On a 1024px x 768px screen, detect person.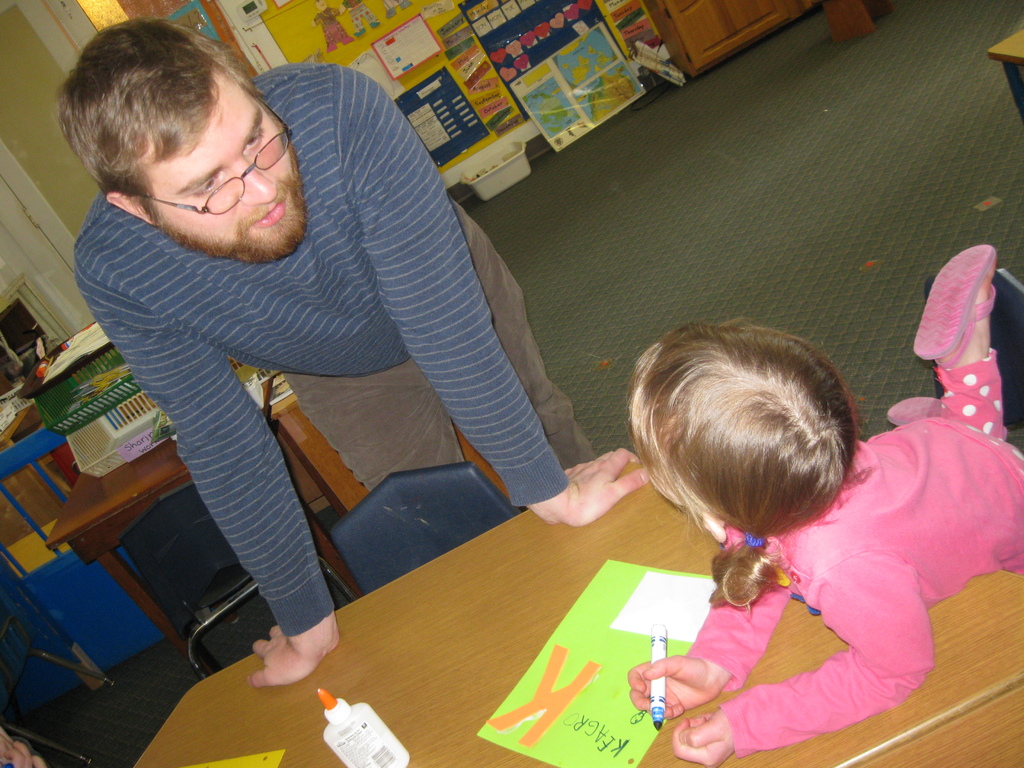
0 732 46 767.
